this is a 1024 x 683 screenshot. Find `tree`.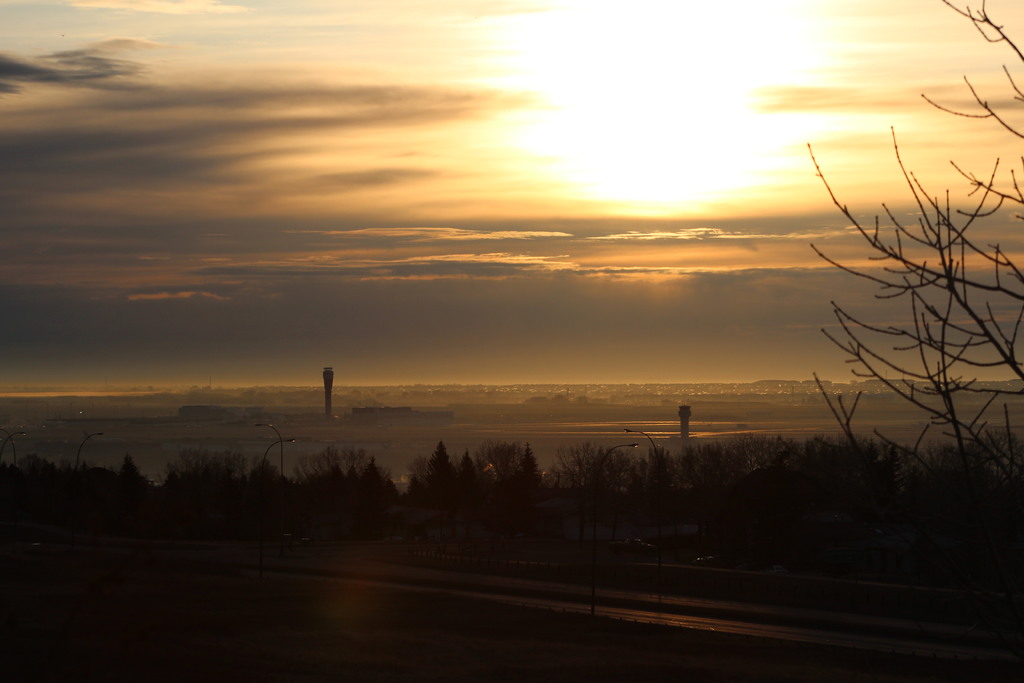
Bounding box: <region>124, 455, 152, 532</region>.
